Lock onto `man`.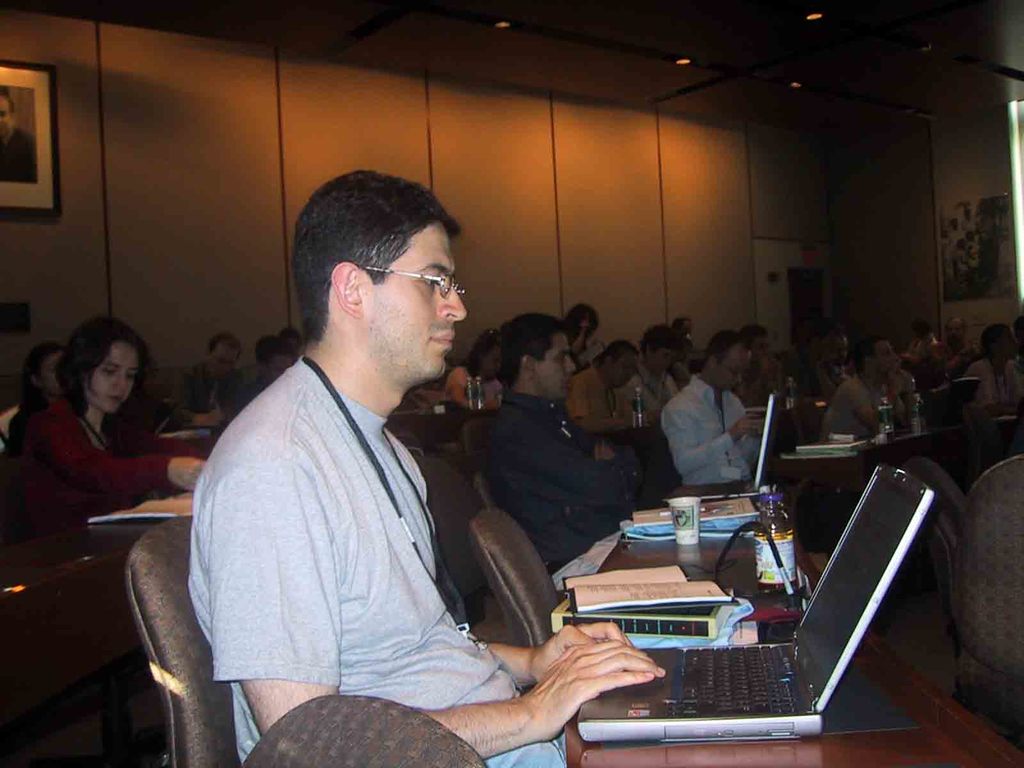
Locked: x1=659, y1=330, x2=766, y2=488.
